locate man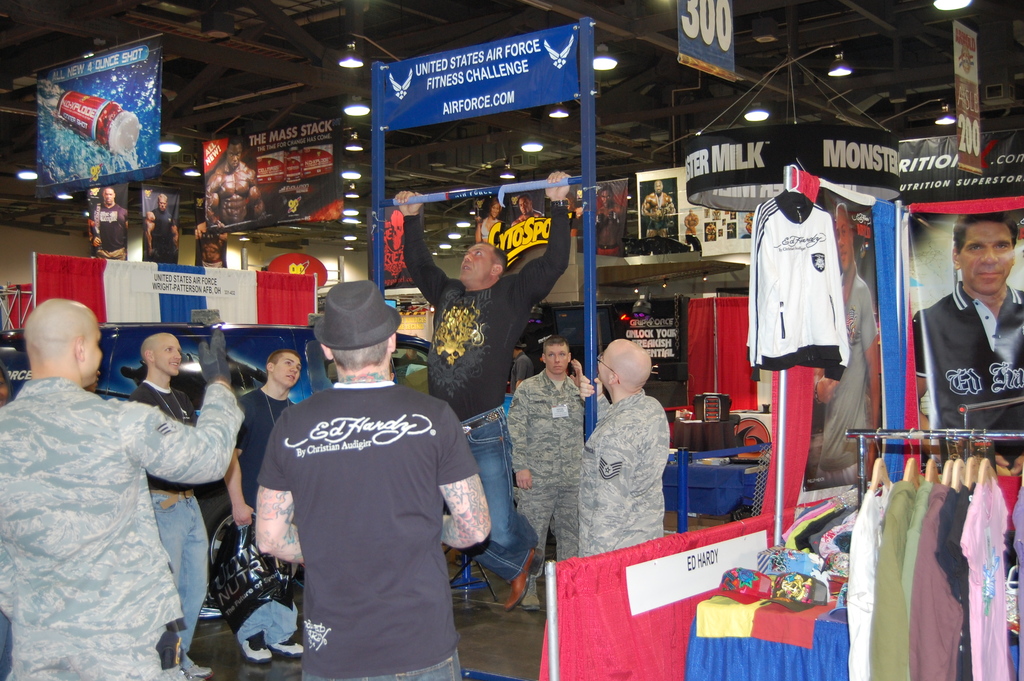
(x1=704, y1=218, x2=717, y2=238)
